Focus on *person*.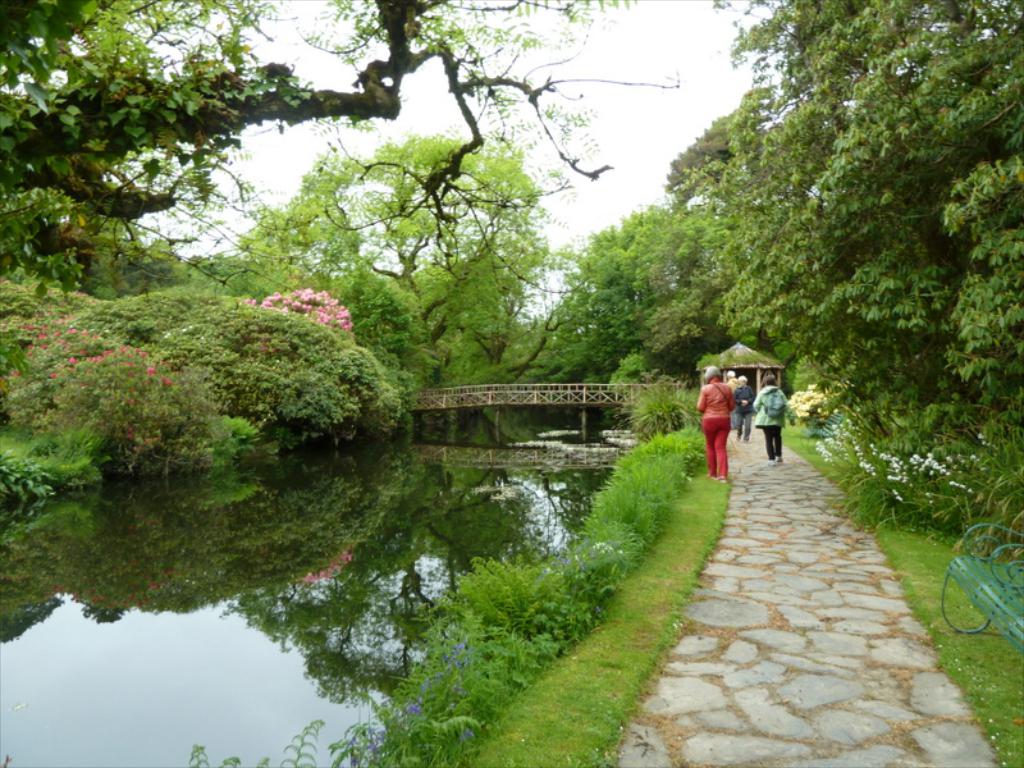
Focused at box(750, 374, 790, 460).
